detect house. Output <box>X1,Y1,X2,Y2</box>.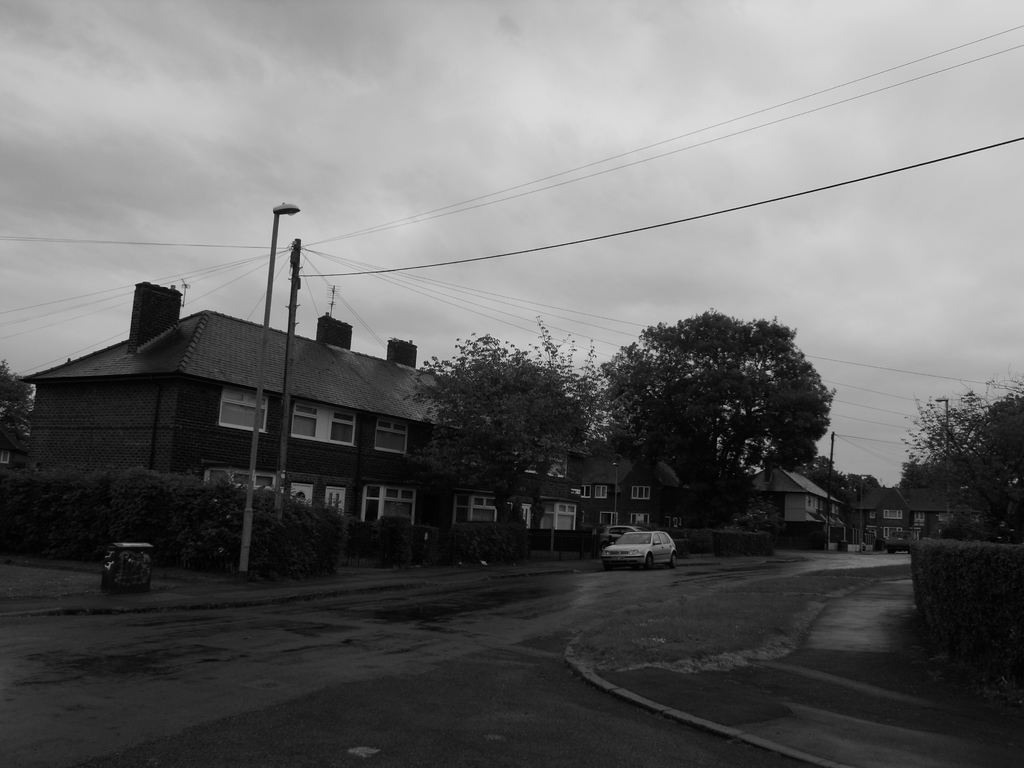
<box>210,419,310,538</box>.
